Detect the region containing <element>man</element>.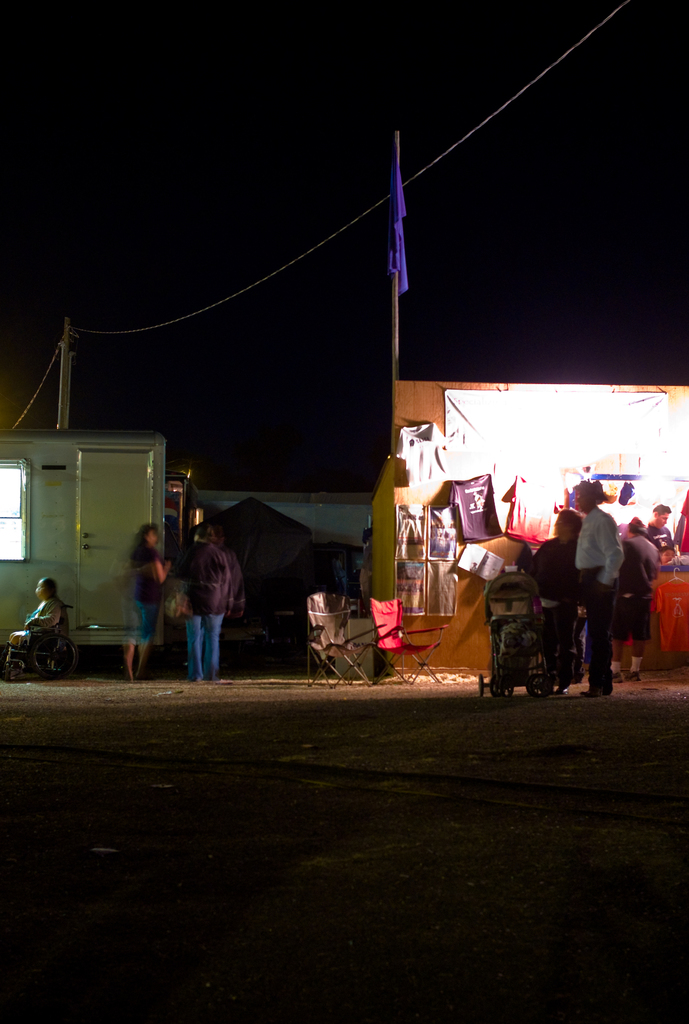
{"x1": 548, "y1": 475, "x2": 635, "y2": 687}.
